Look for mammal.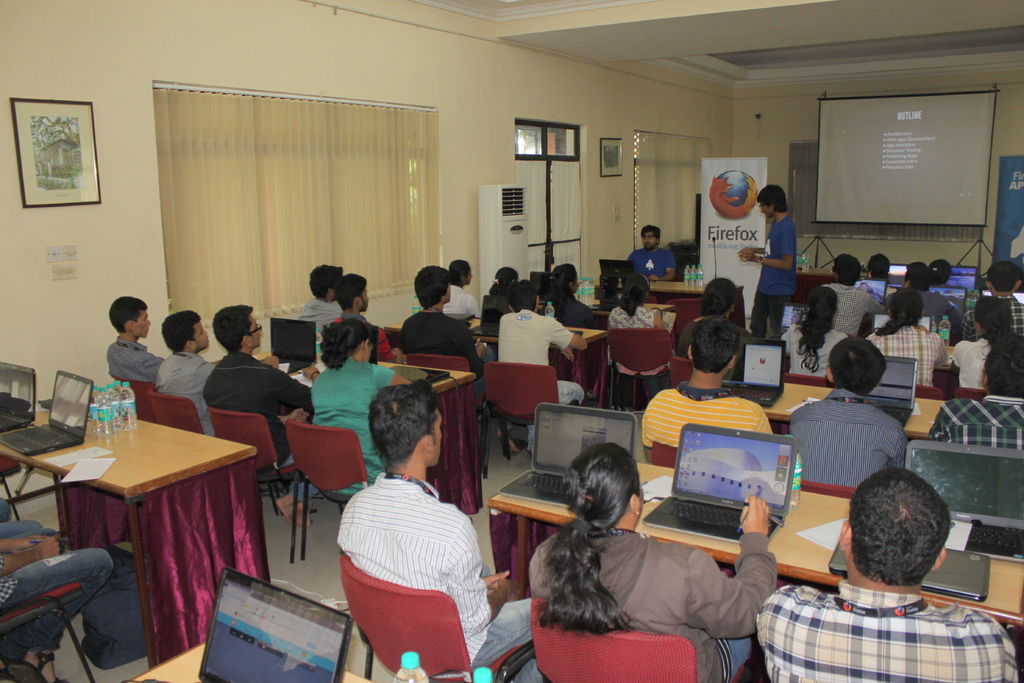
Found: bbox(296, 263, 341, 335).
